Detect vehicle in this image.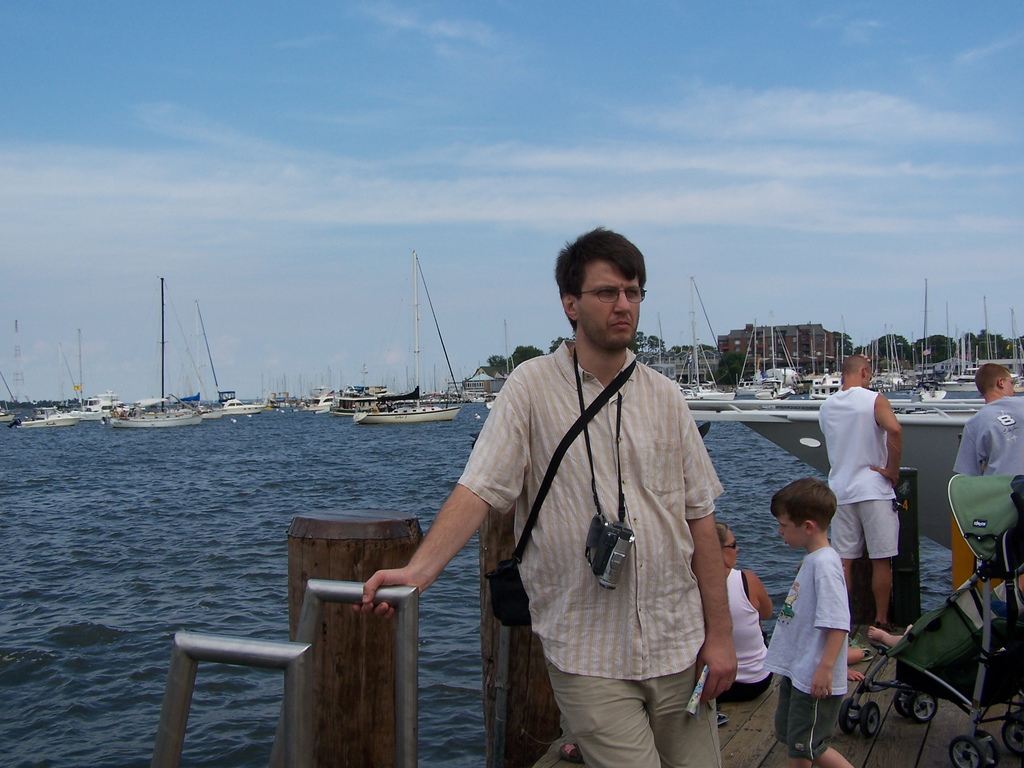
Detection: {"left": 220, "top": 396, "right": 266, "bottom": 413}.
